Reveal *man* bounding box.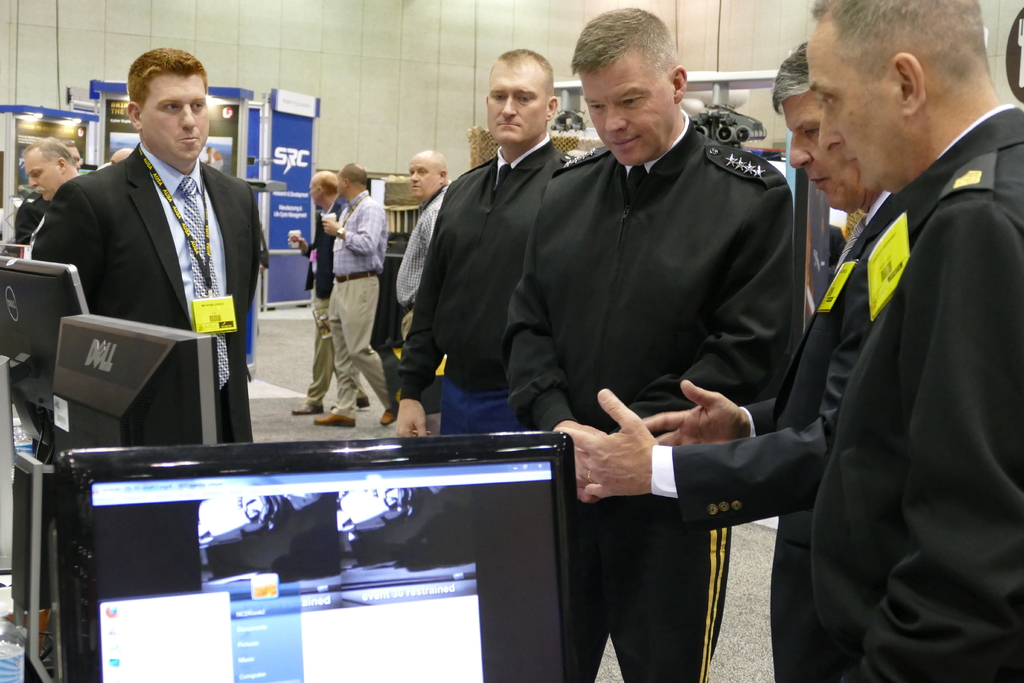
Revealed: <bbox>10, 140, 84, 245</bbox>.
